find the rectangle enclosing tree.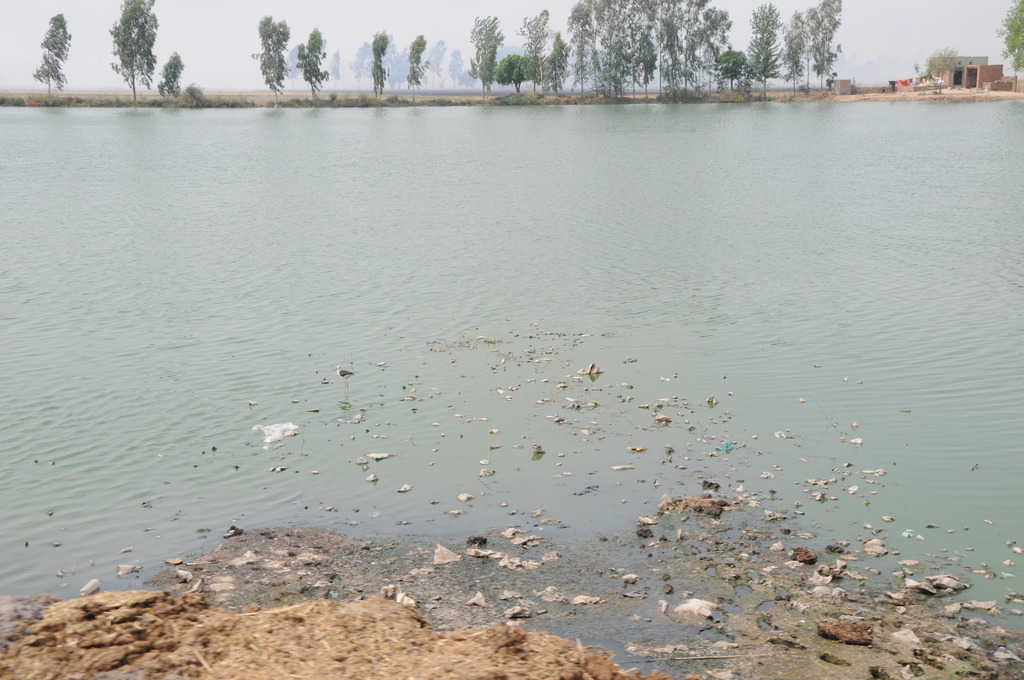
(255,10,289,90).
